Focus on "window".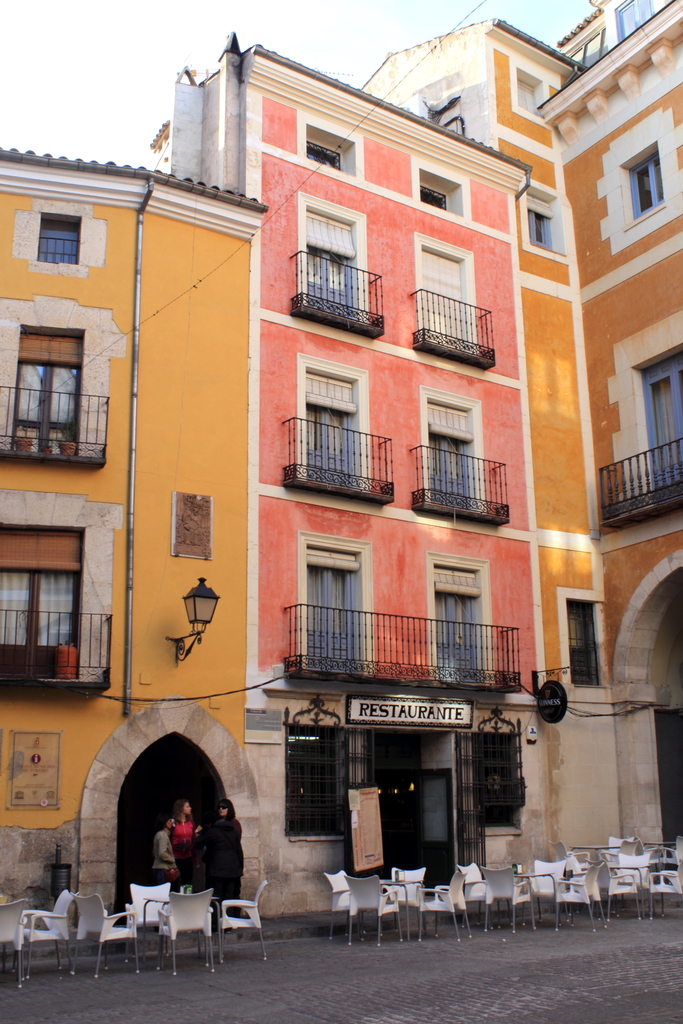
Focused at region(454, 710, 530, 839).
